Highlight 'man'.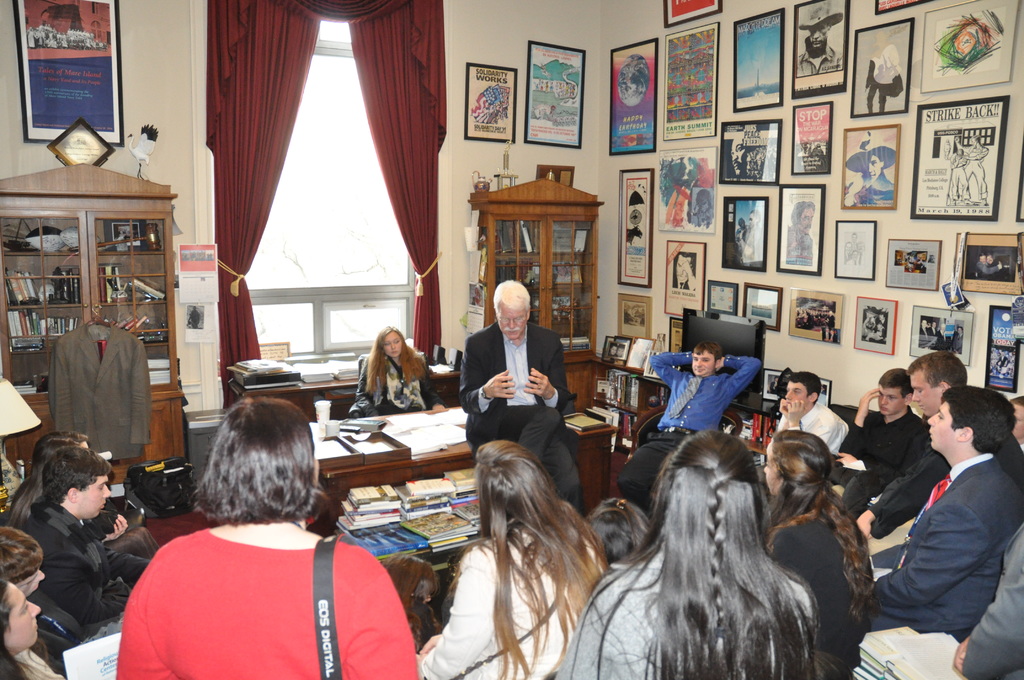
Highlighted region: rect(824, 359, 913, 506).
